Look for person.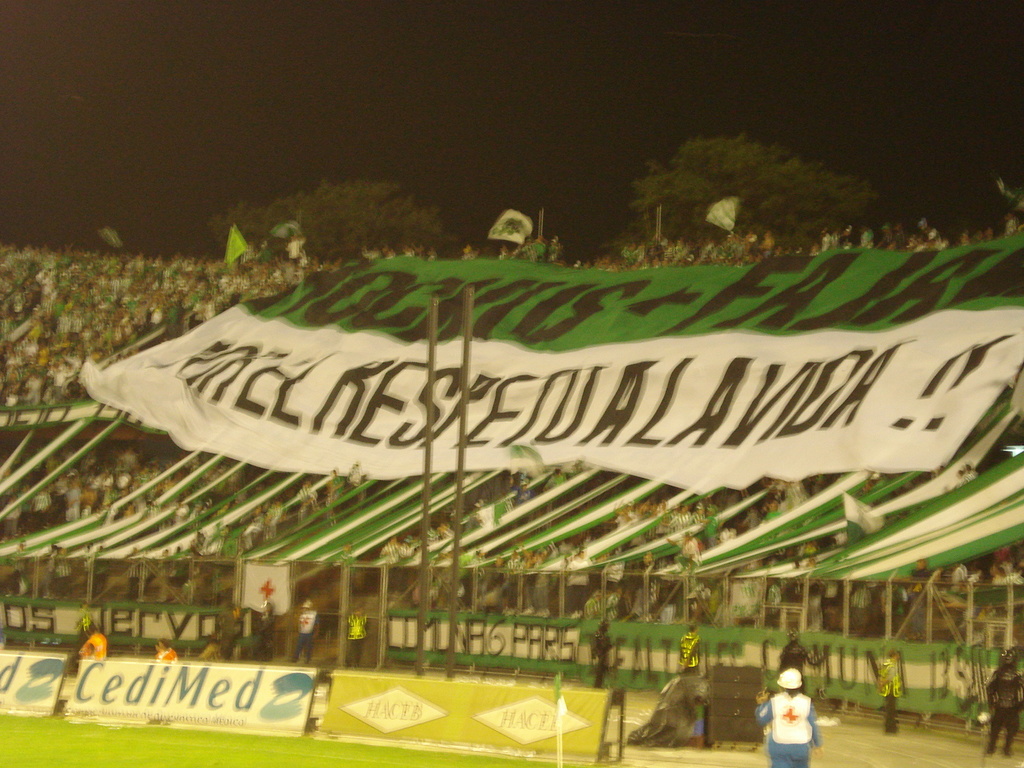
Found: box=[682, 630, 704, 676].
